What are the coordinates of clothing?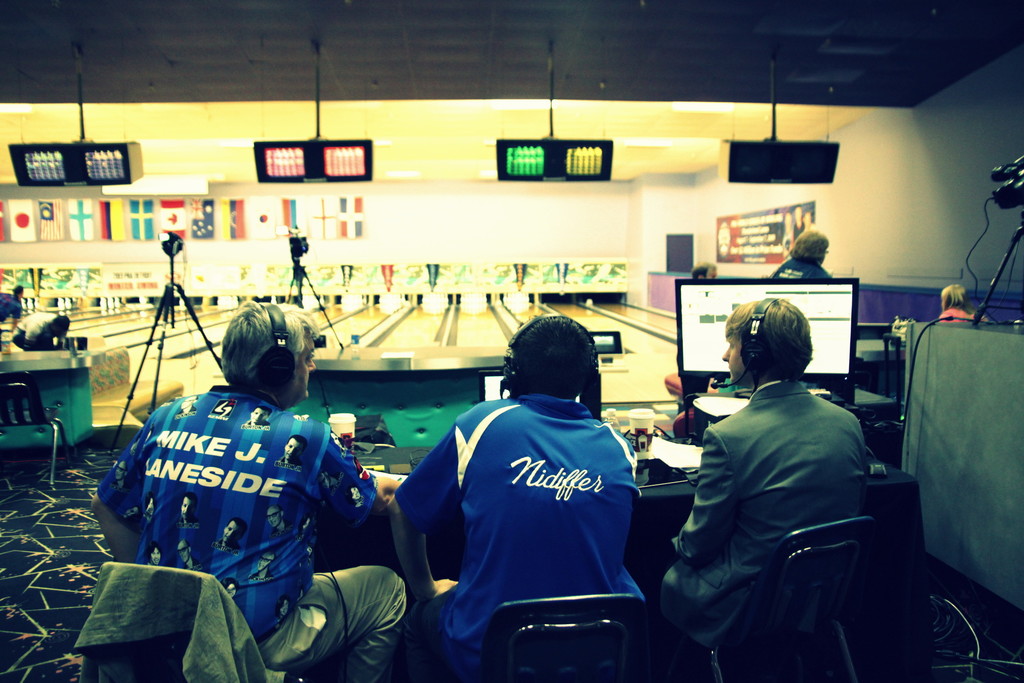
bbox(97, 361, 410, 682).
